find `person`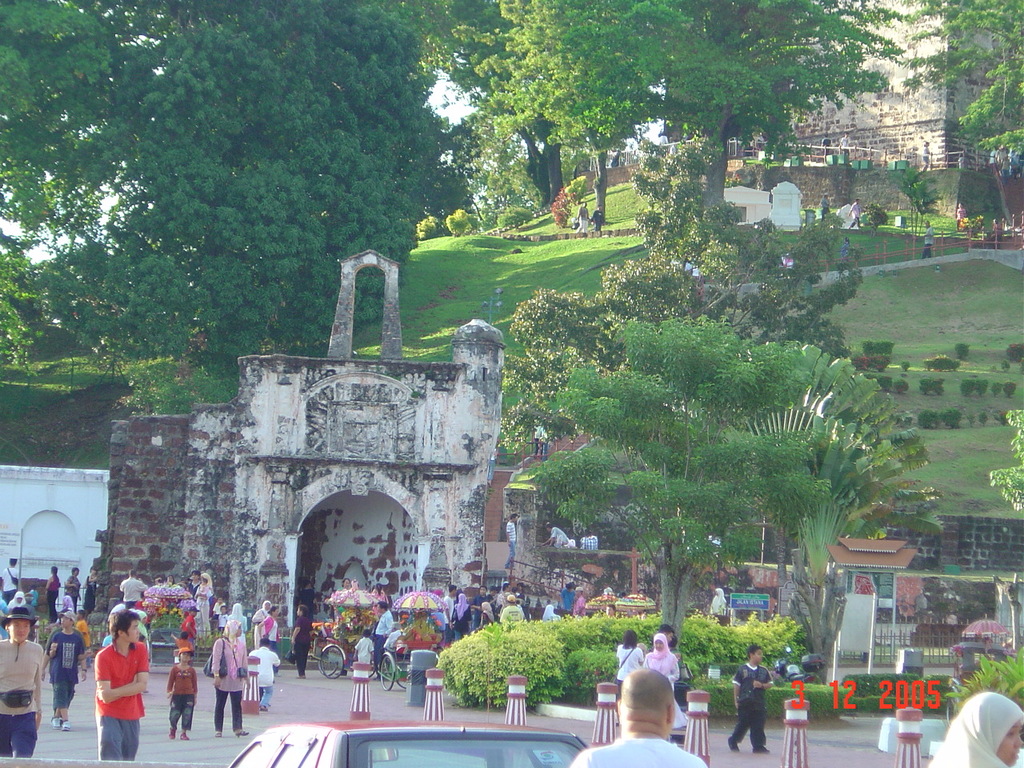
(254,603,282,676)
